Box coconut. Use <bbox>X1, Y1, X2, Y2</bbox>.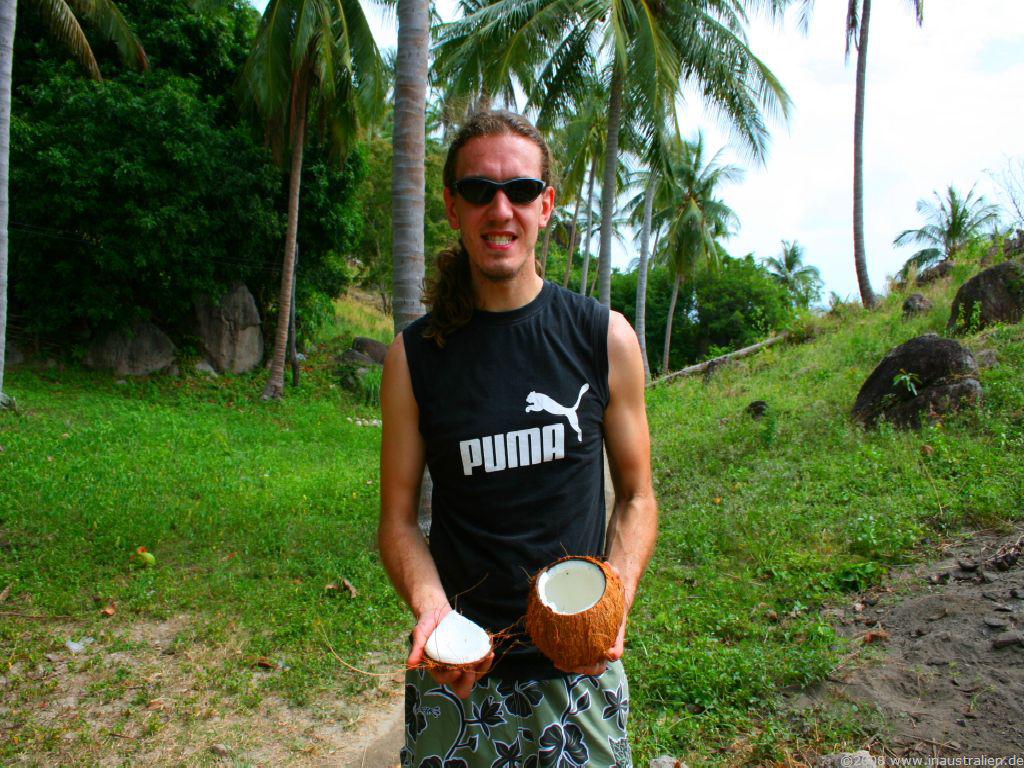
<bbox>523, 549, 631, 671</bbox>.
